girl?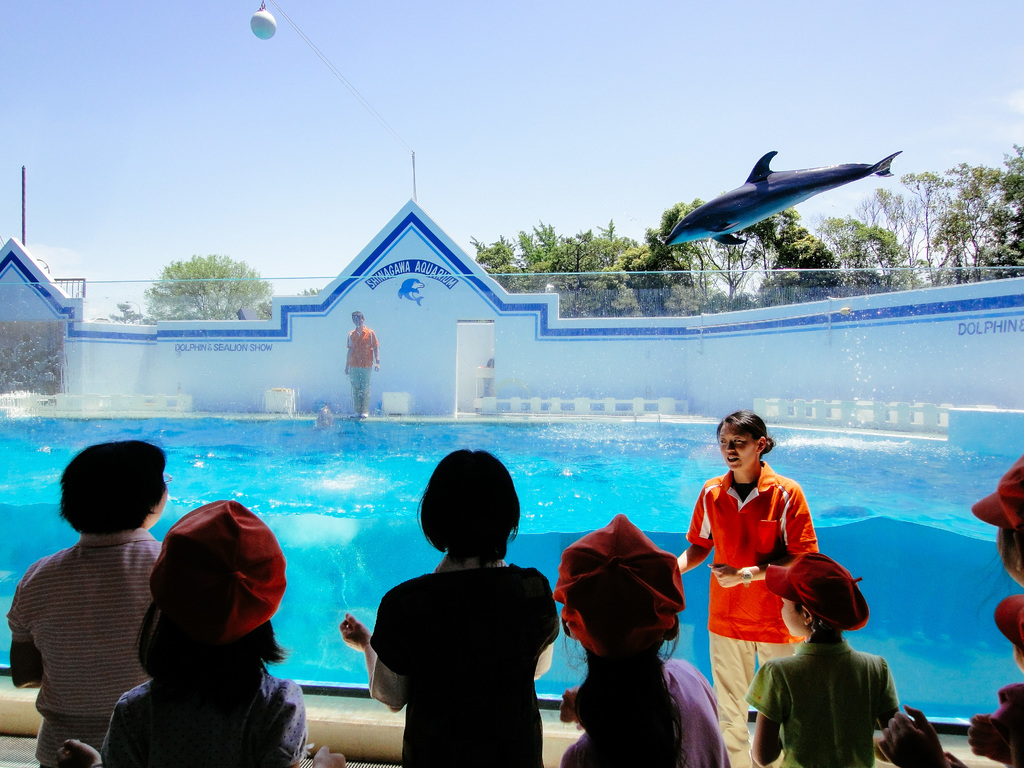
BBox(57, 502, 348, 767)
